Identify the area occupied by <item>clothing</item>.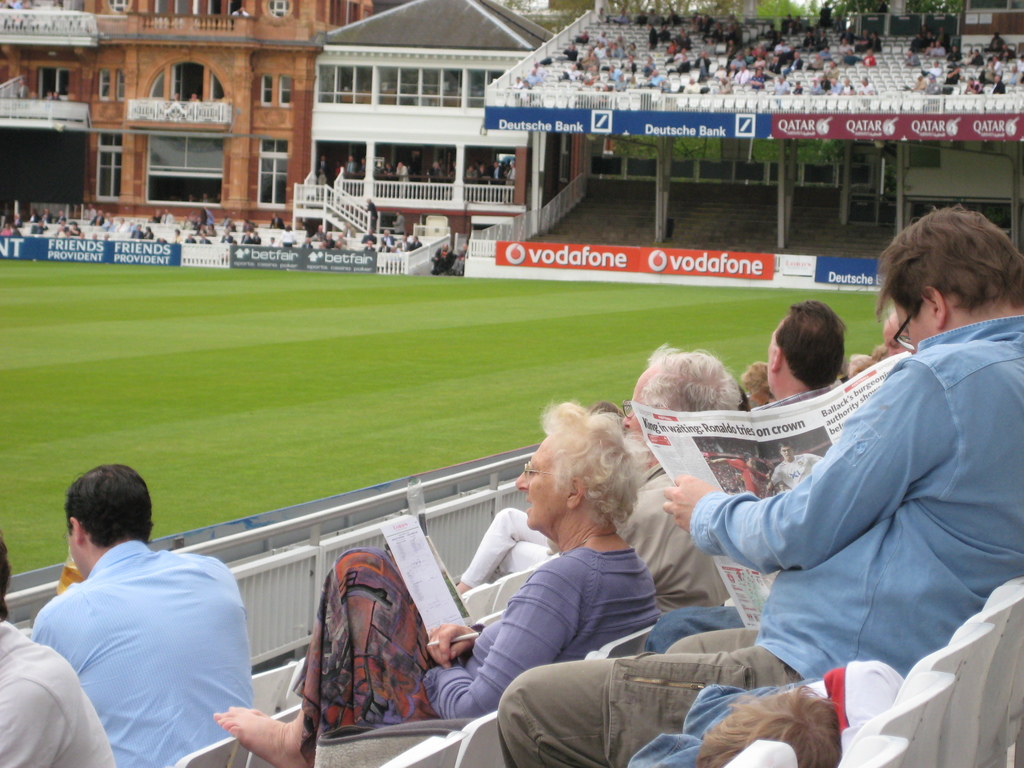
Area: bbox=(396, 166, 410, 184).
